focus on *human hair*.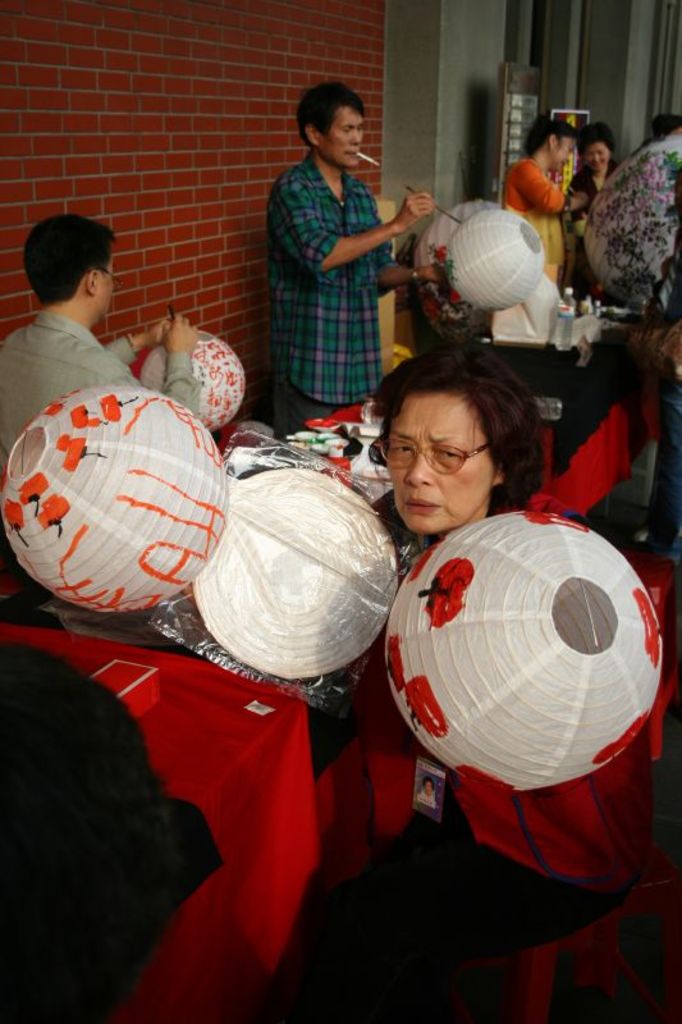
Focused at 294 82 361 146.
